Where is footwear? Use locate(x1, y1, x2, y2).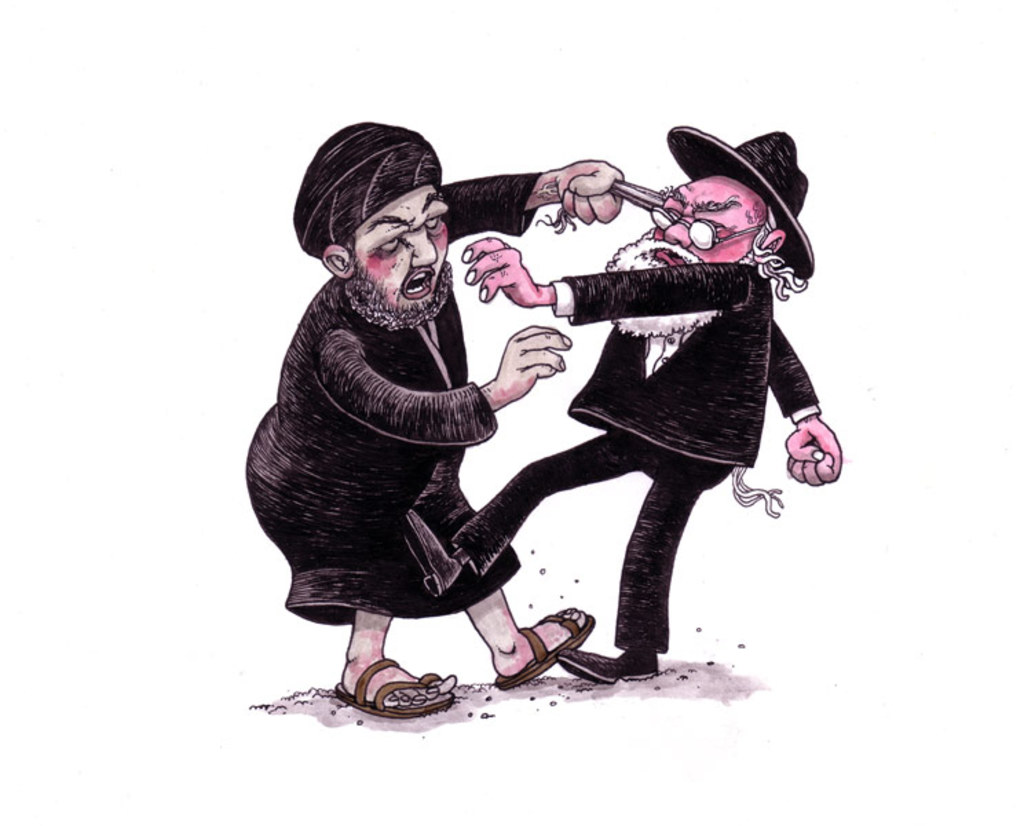
locate(330, 655, 458, 712).
